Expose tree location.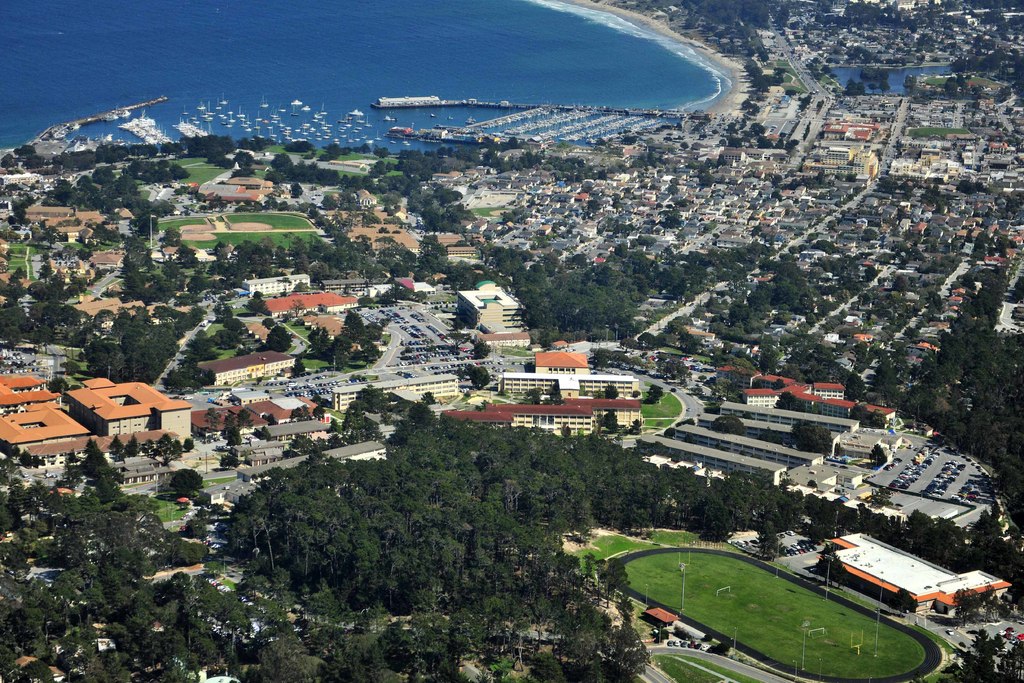
Exposed at select_region(446, 346, 458, 357).
